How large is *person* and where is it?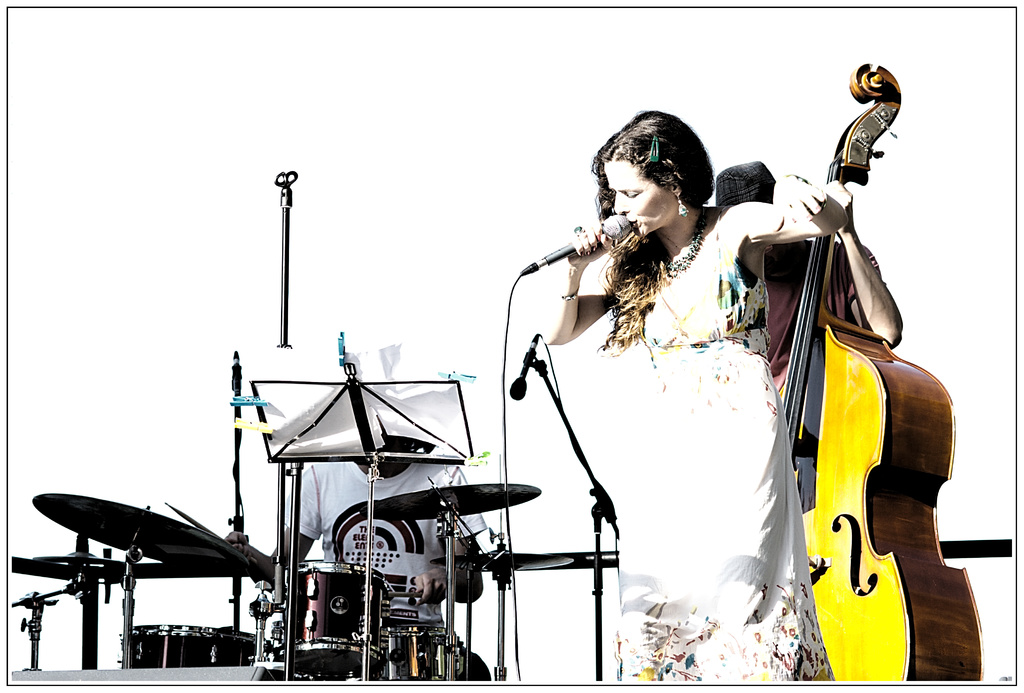
Bounding box: detection(529, 105, 902, 685).
